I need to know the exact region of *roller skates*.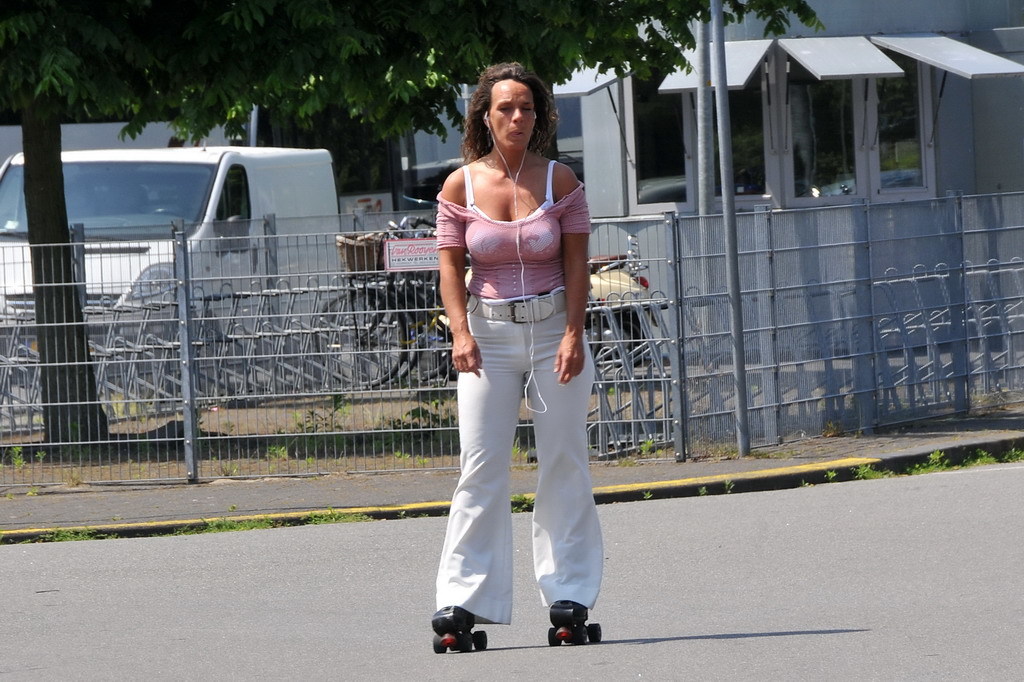
Region: locate(430, 602, 490, 653).
